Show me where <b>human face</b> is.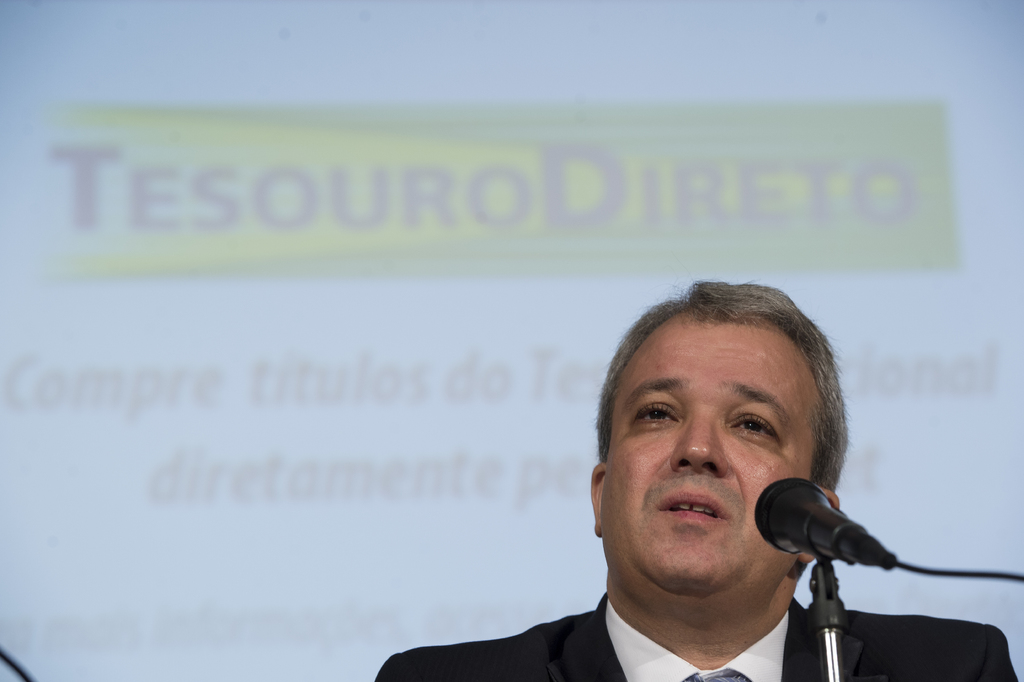
<b>human face</b> is at rect(585, 304, 850, 604).
